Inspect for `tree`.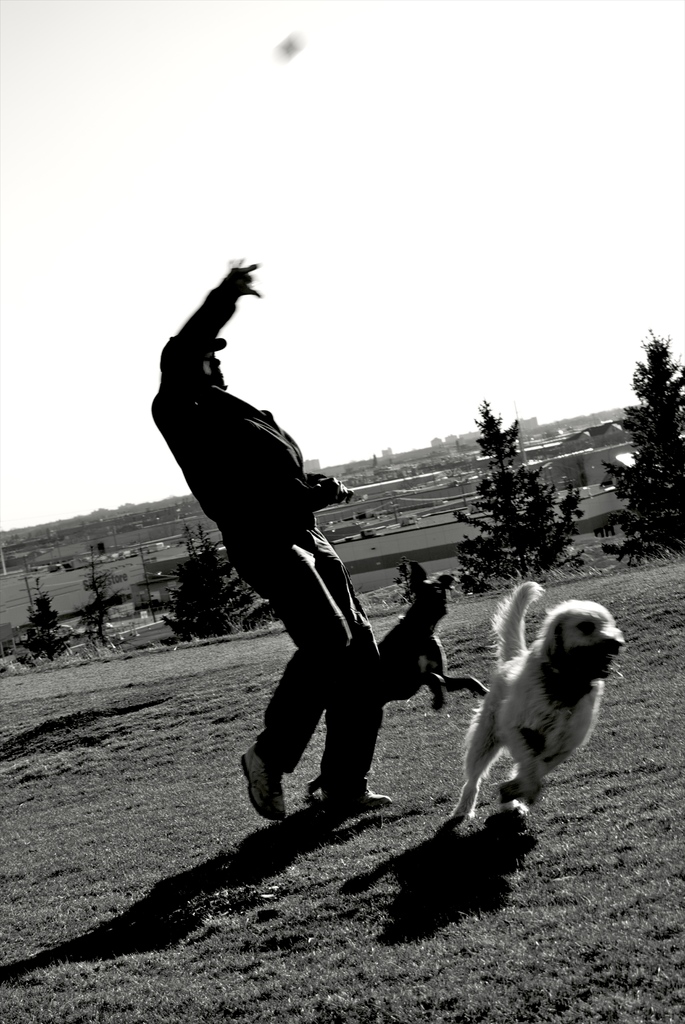
Inspection: (x1=12, y1=589, x2=68, y2=662).
